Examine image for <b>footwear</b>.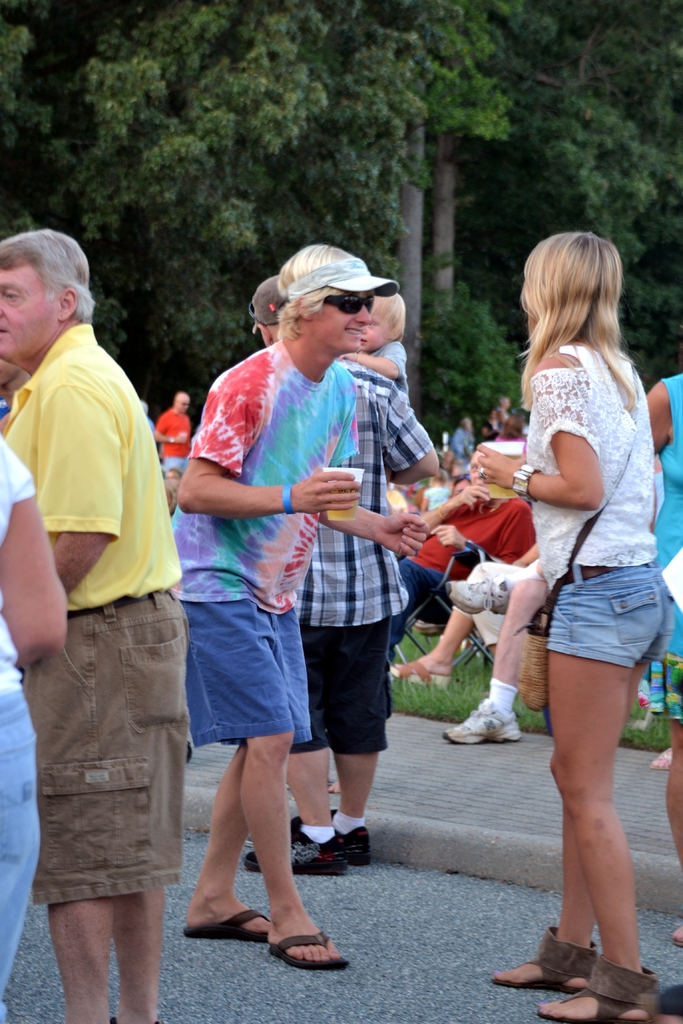
Examination result: <region>181, 908, 280, 948</region>.
